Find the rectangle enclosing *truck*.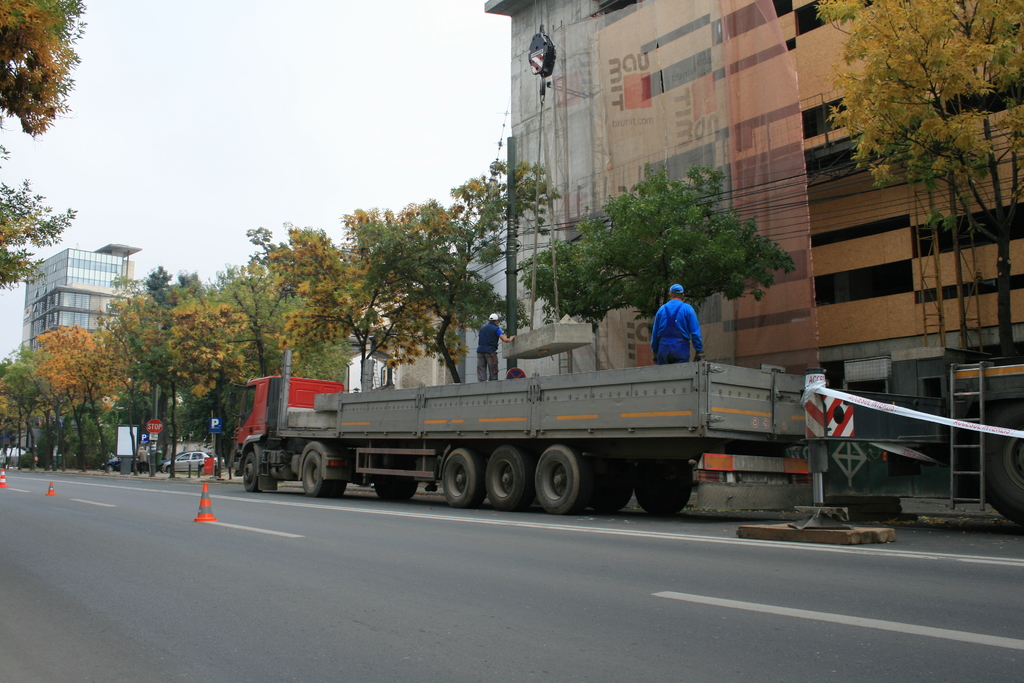
detection(797, 344, 1023, 519).
